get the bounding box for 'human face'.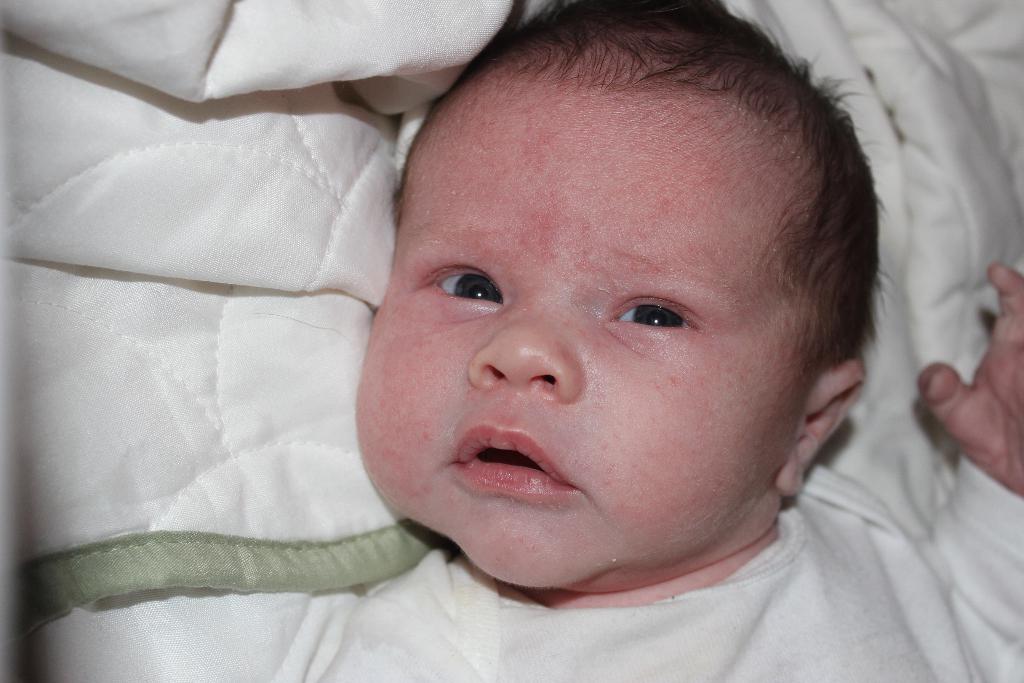
crop(350, 40, 806, 587).
